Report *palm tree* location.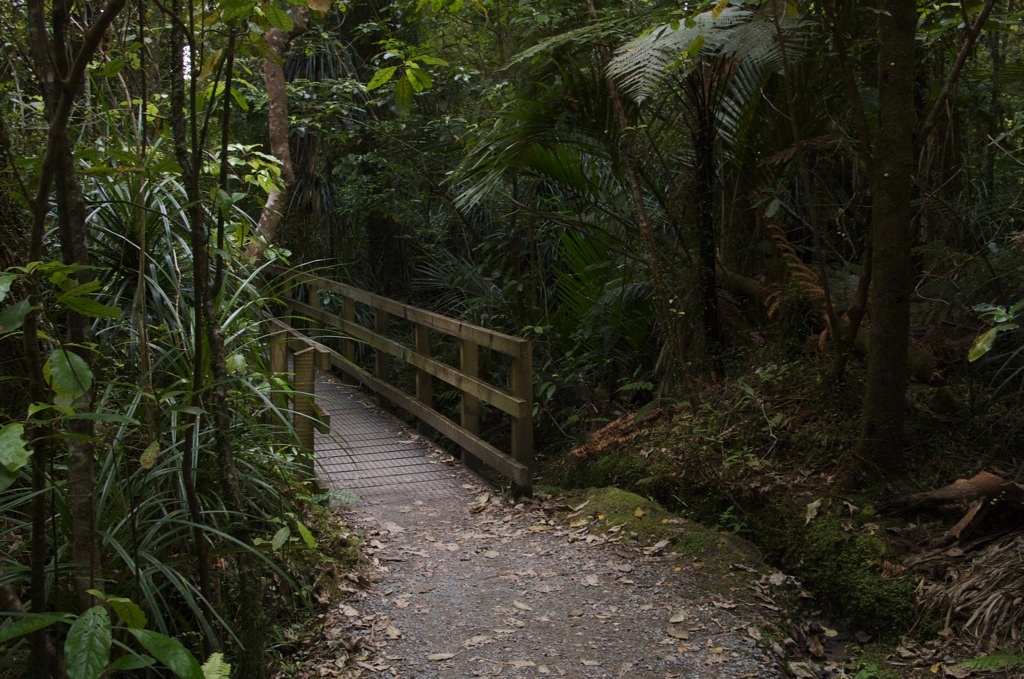
Report: <bbox>616, 0, 822, 370</bbox>.
